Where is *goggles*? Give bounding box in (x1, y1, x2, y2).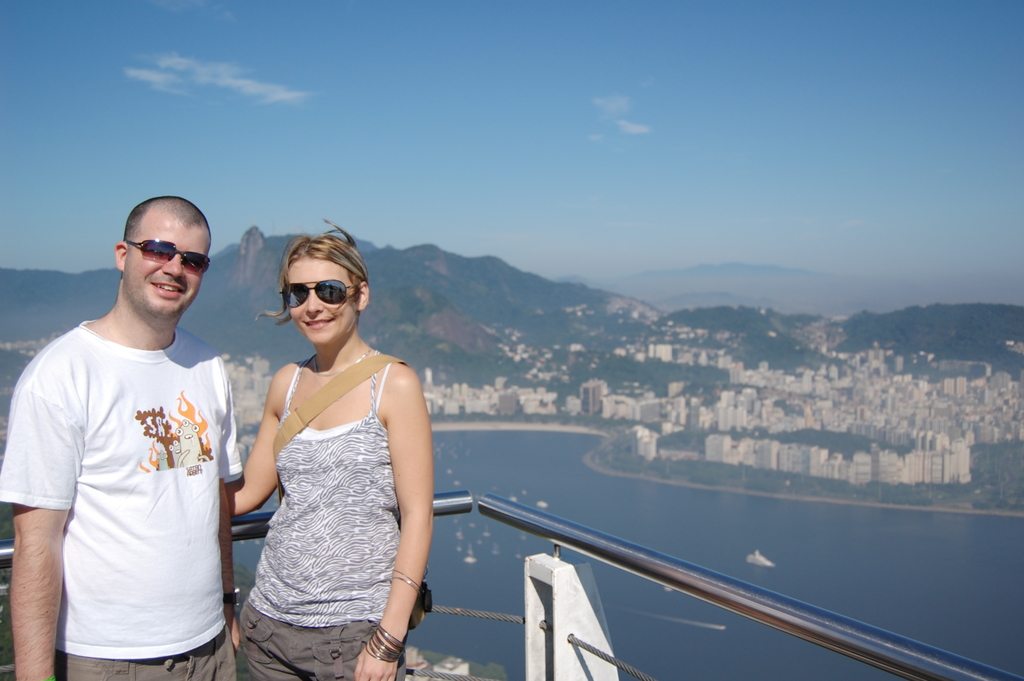
(105, 234, 205, 279).
